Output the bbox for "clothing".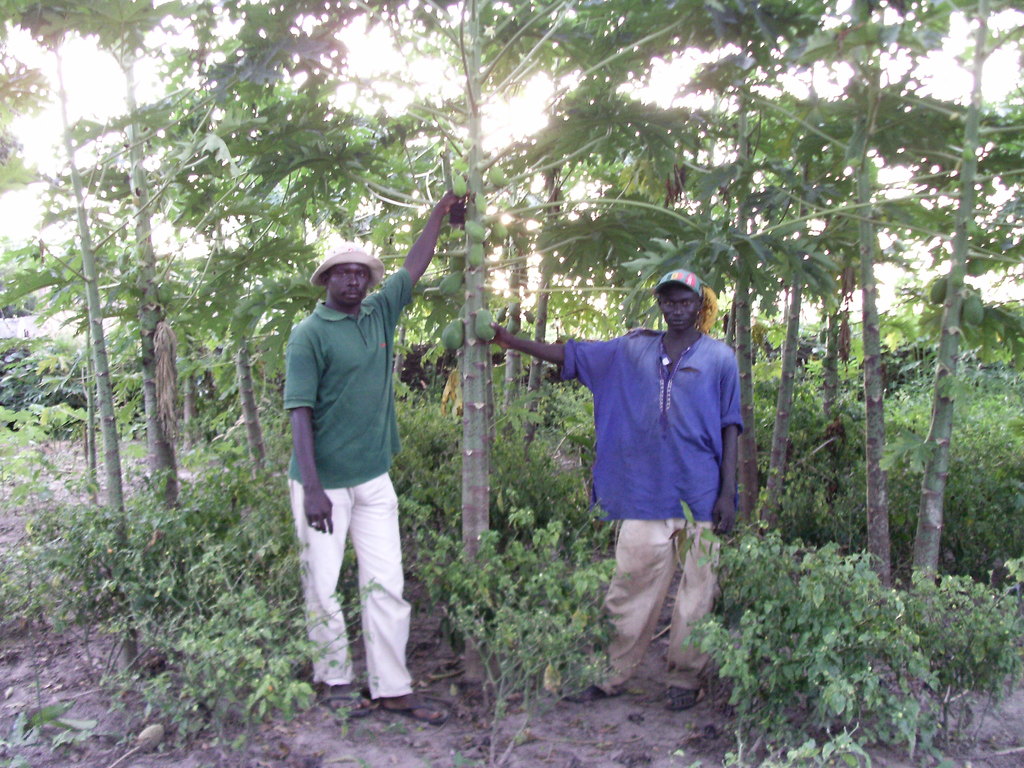
(546,326,746,694).
